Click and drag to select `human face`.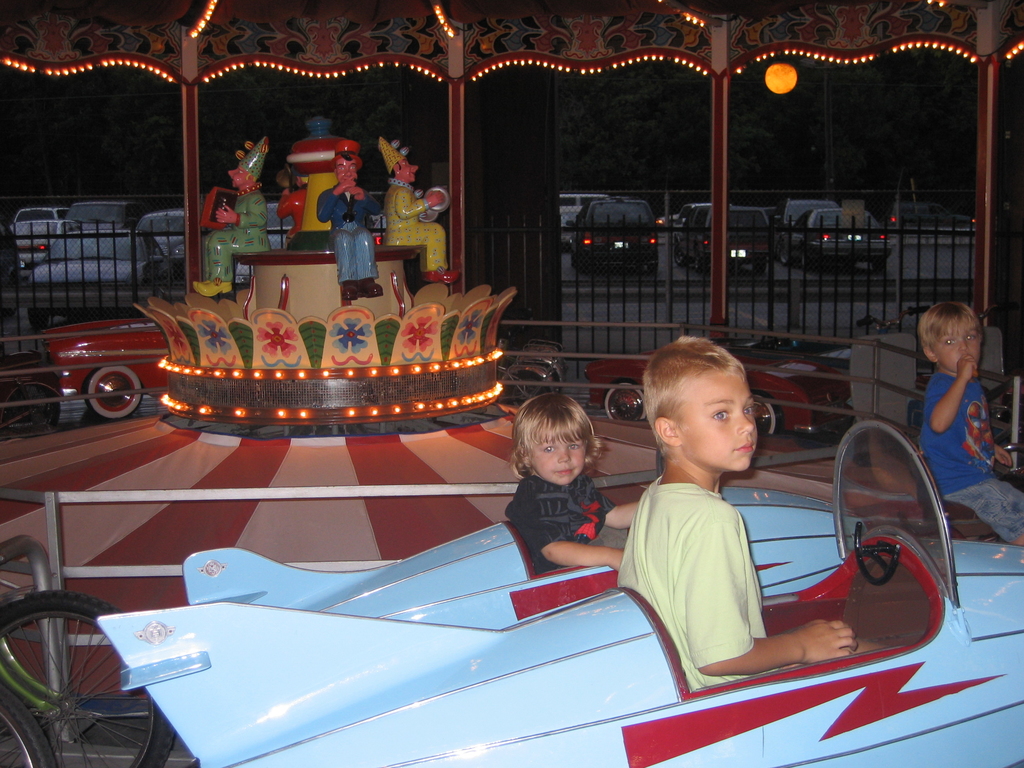
Selection: 526:433:582:486.
